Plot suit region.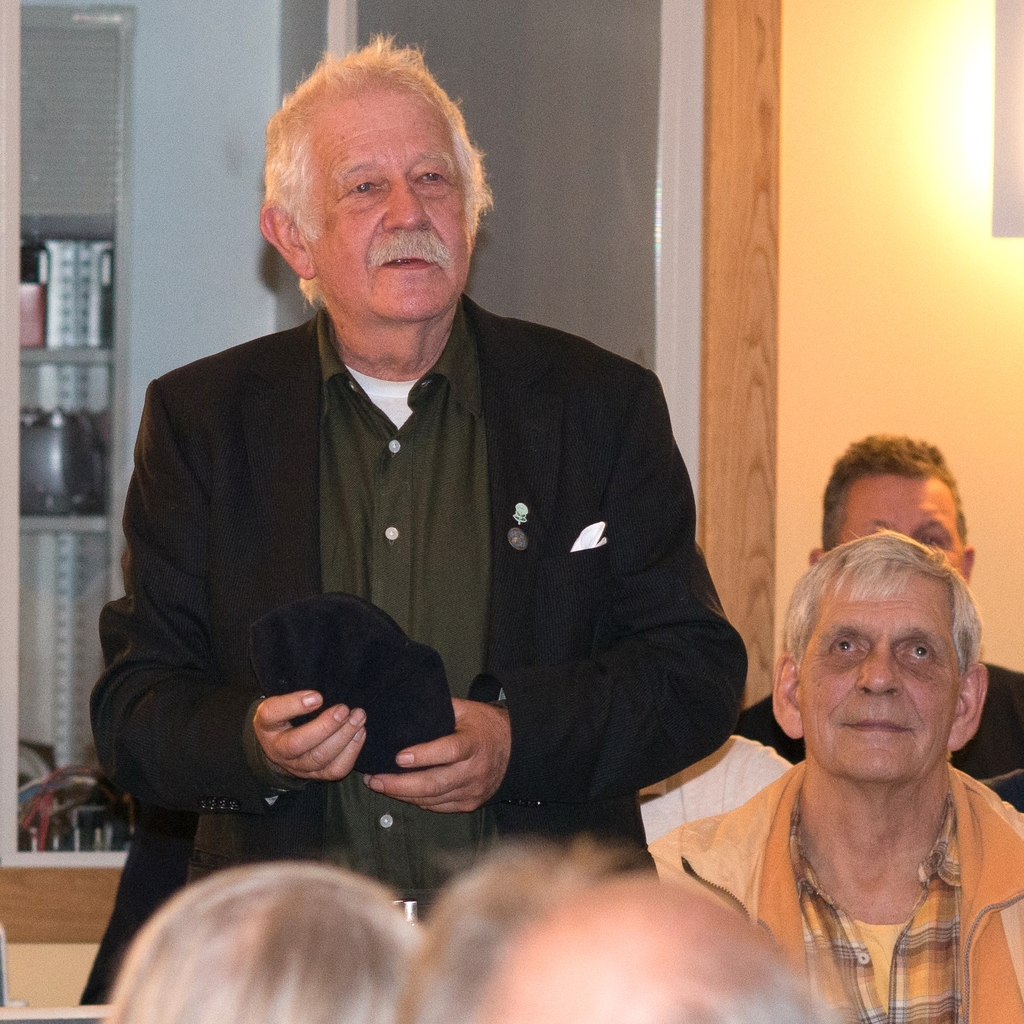
Plotted at <bbox>110, 195, 752, 874</bbox>.
